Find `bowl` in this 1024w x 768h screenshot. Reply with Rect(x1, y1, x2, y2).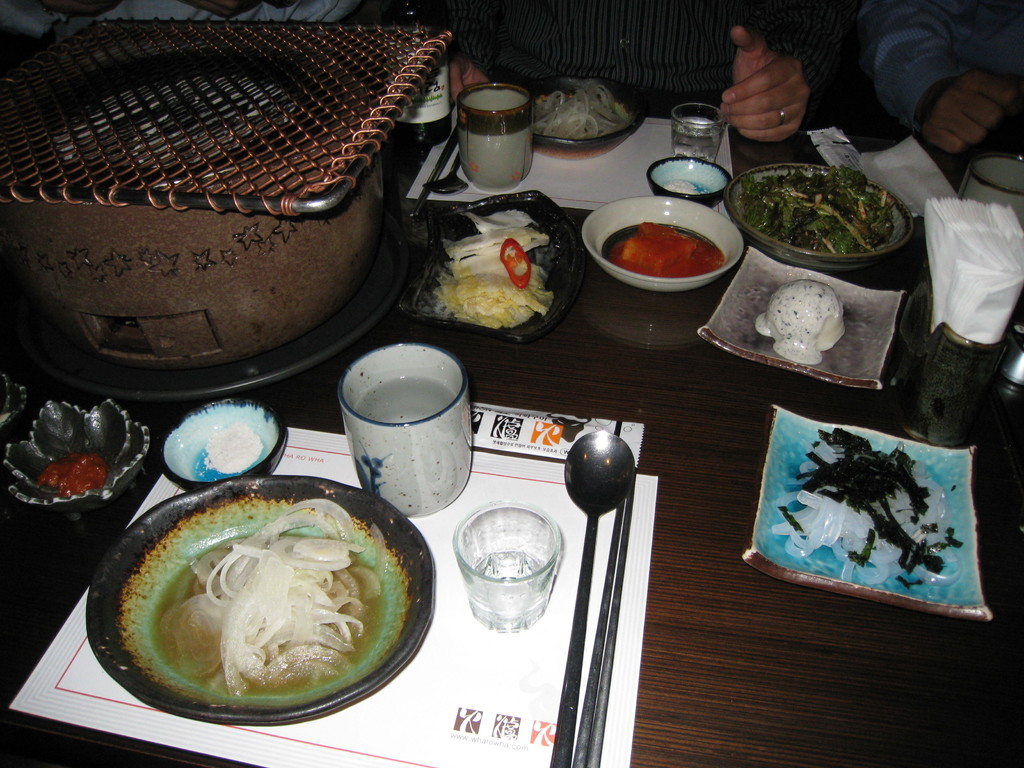
Rect(157, 397, 290, 494).
